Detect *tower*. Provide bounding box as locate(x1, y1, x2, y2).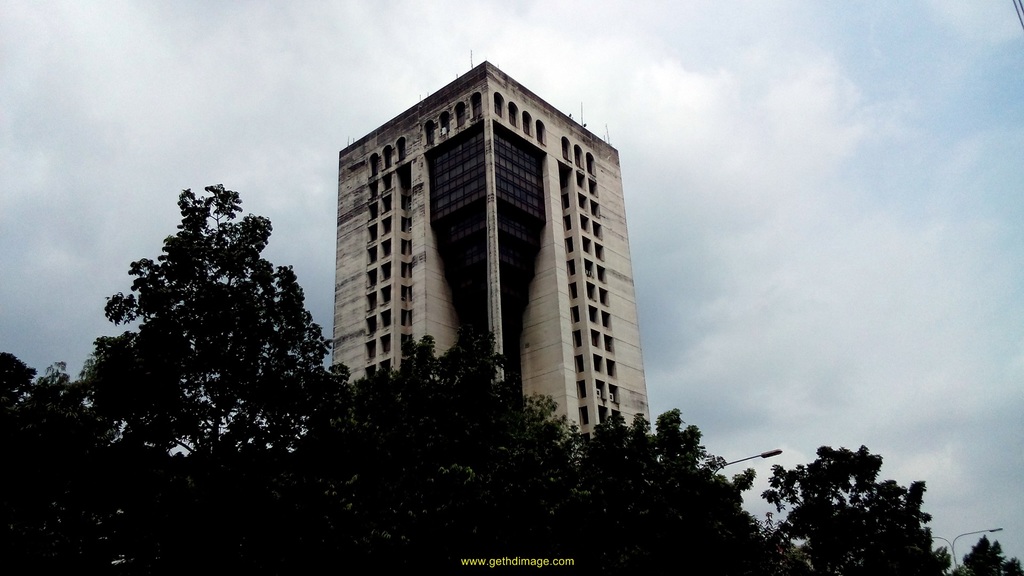
locate(329, 60, 655, 467).
